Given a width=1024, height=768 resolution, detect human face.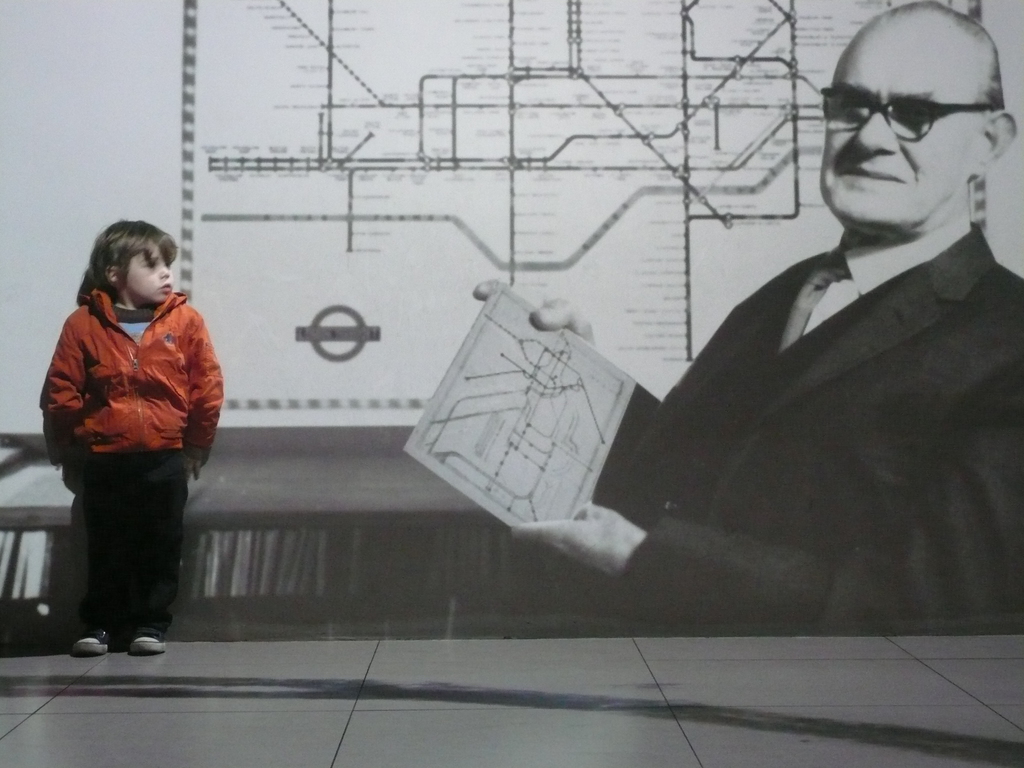
left=123, top=241, right=181, bottom=307.
